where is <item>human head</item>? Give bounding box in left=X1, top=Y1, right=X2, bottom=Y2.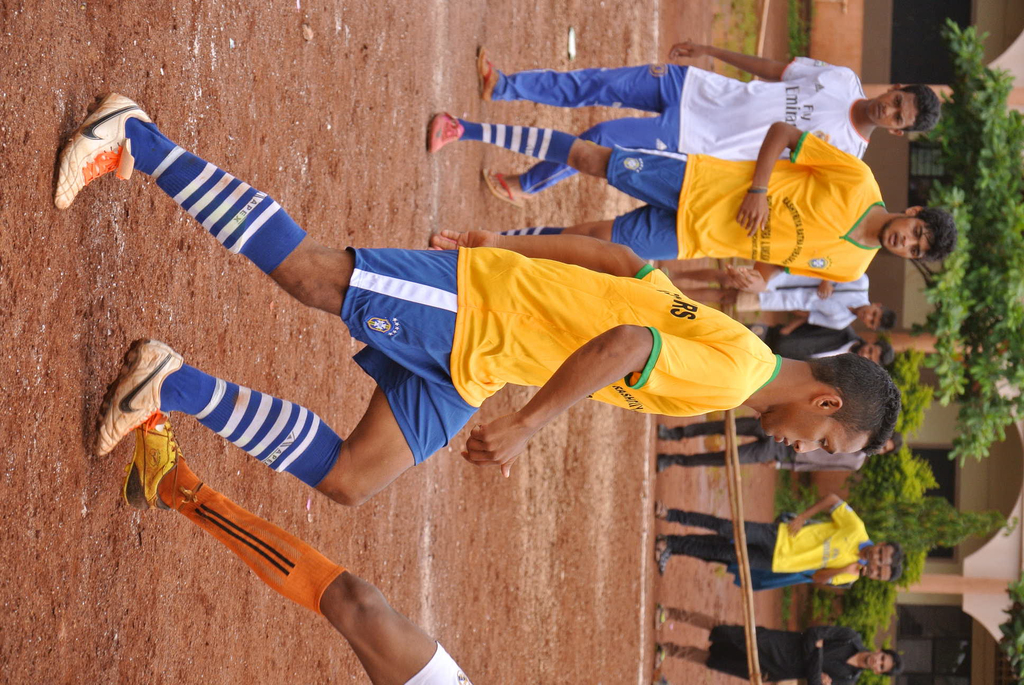
left=865, top=541, right=902, bottom=567.
